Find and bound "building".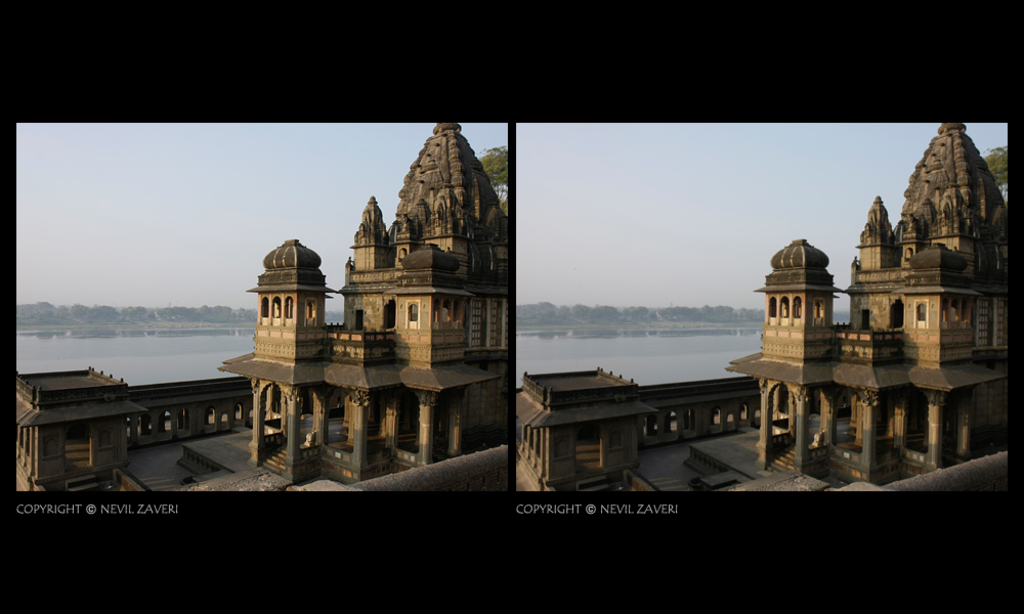
Bound: x1=15 y1=368 x2=141 y2=481.
